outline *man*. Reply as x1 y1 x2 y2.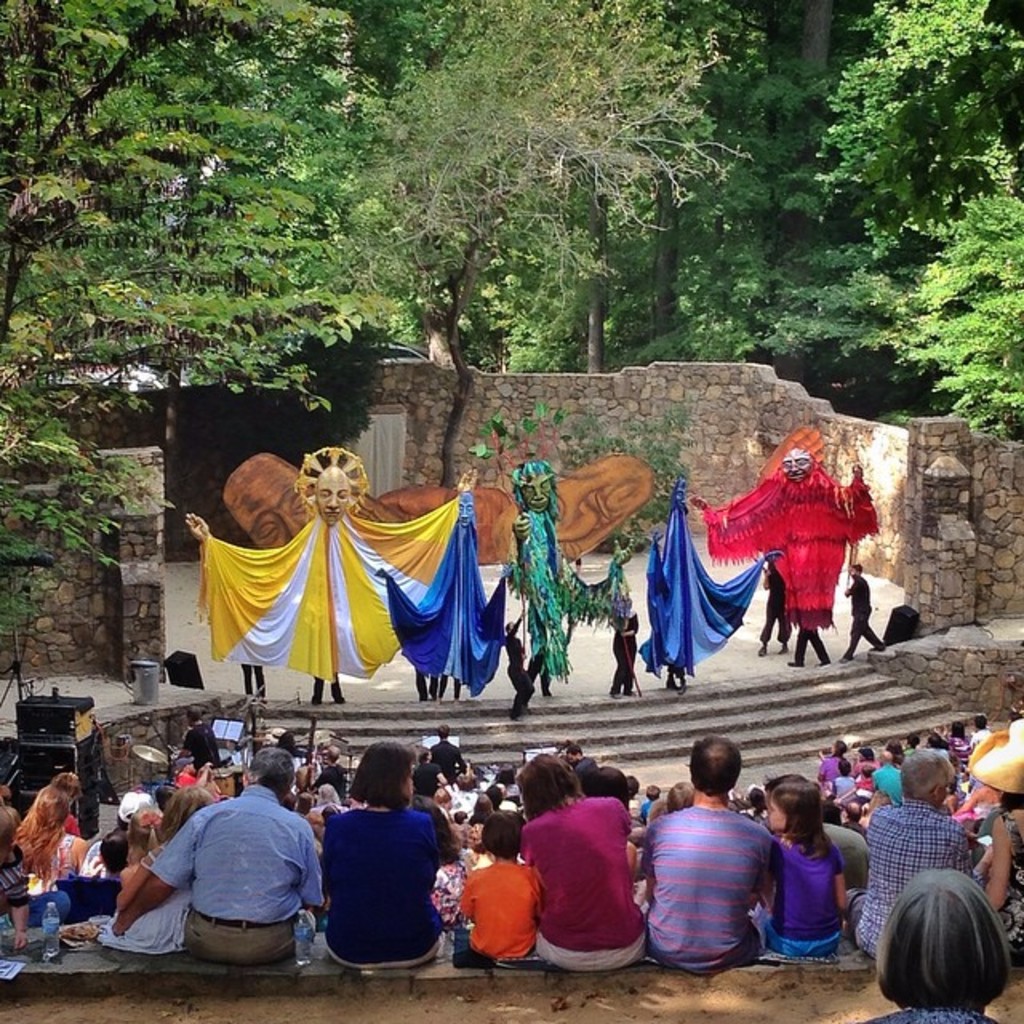
640 744 760 957.
